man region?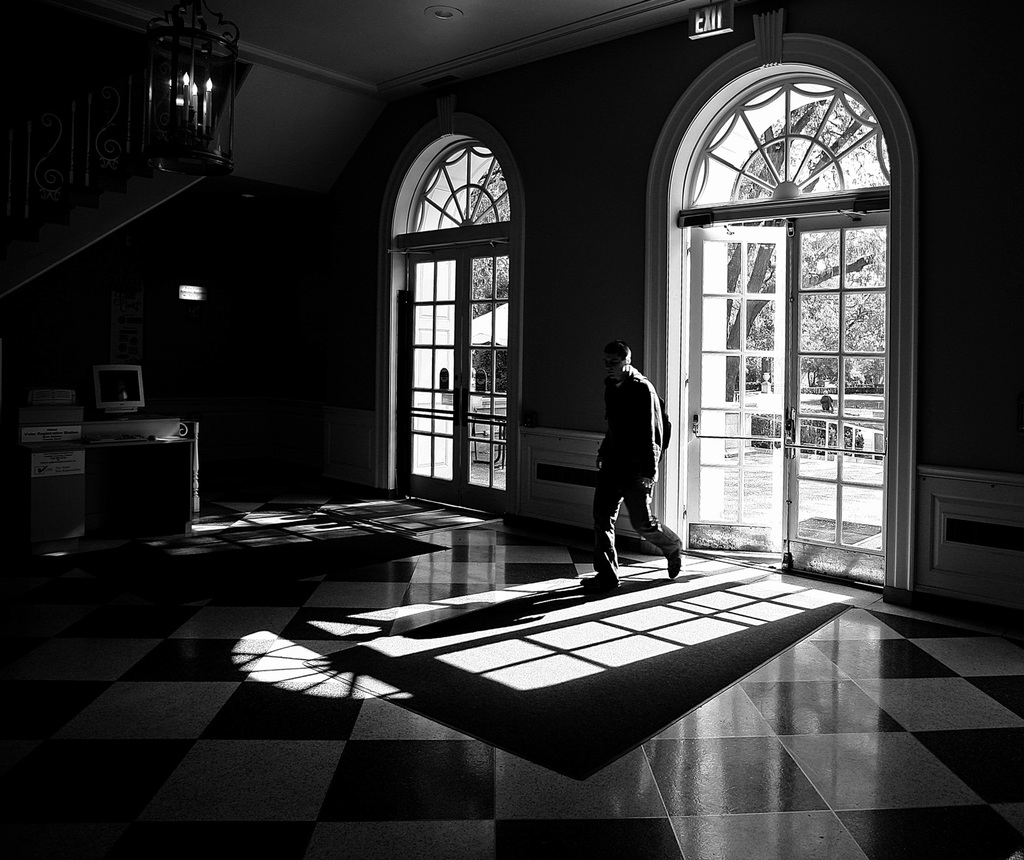
pyautogui.locateOnScreen(563, 335, 675, 585)
